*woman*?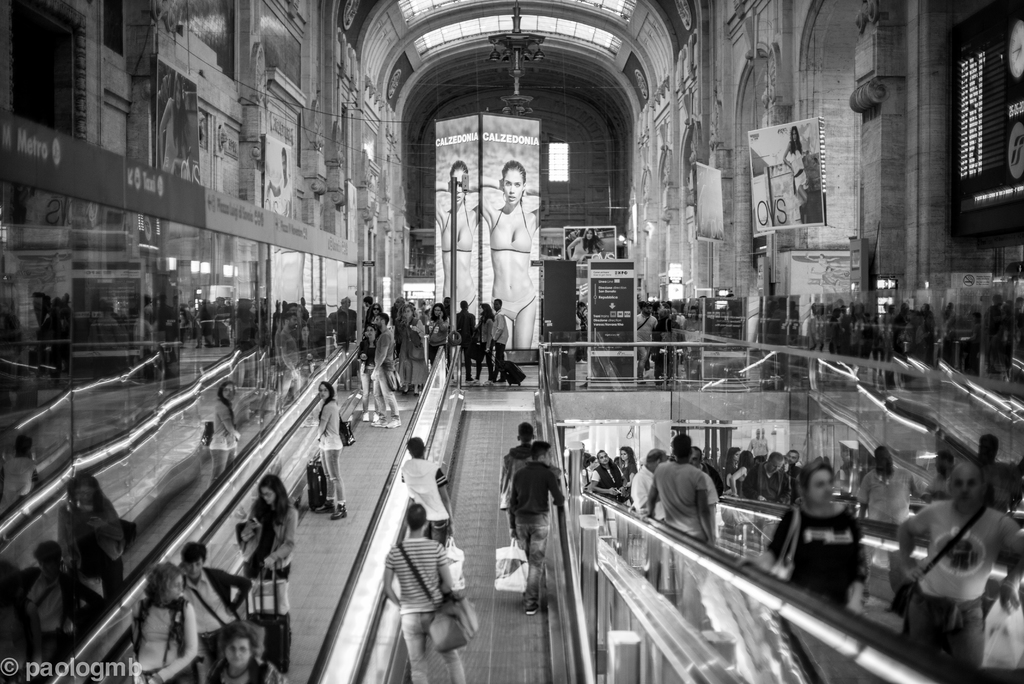
<box>778,472,892,601</box>
